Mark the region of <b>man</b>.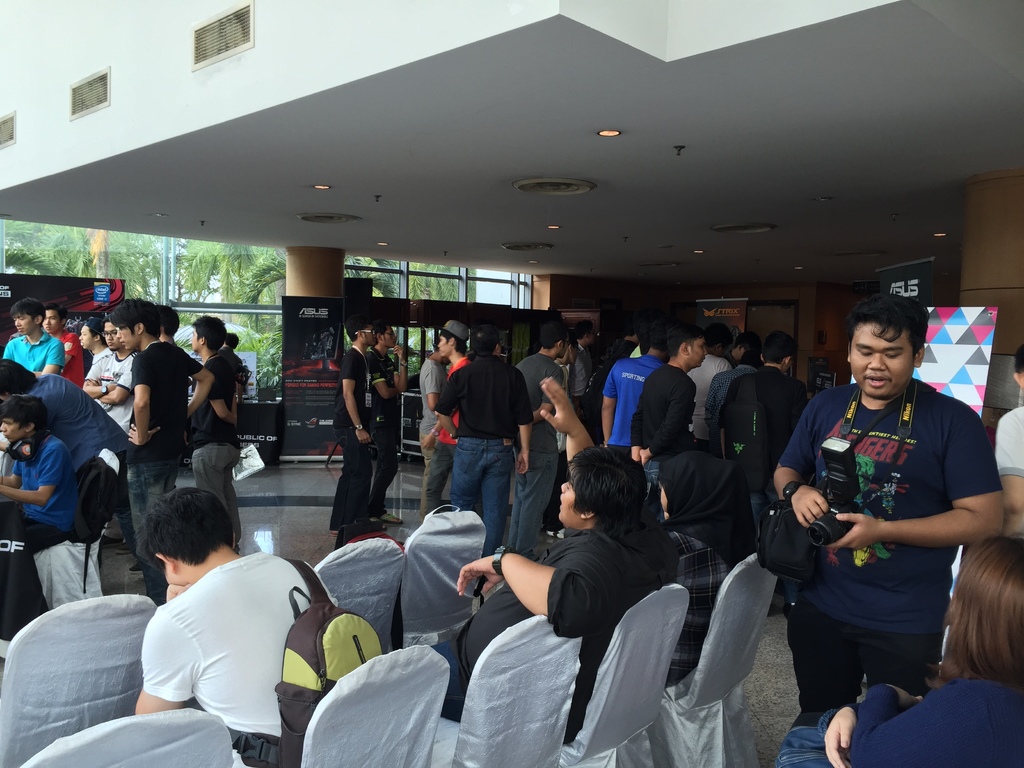
Region: (x1=706, y1=346, x2=762, y2=434).
